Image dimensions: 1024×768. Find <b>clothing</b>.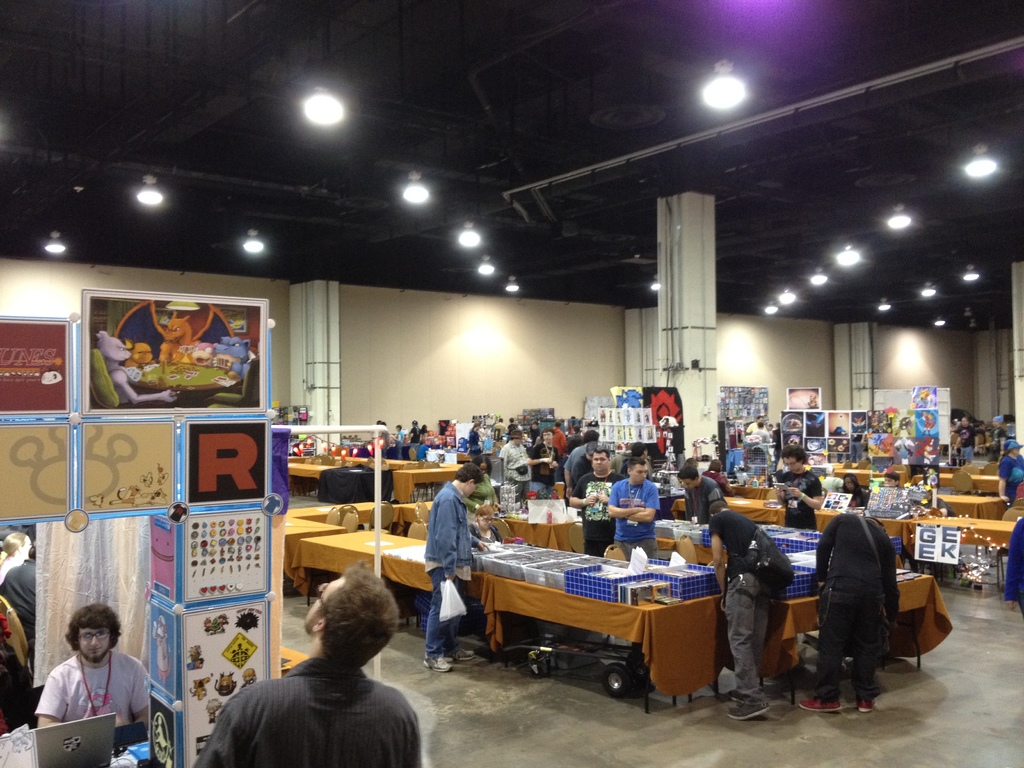
box=[1005, 518, 1023, 614].
